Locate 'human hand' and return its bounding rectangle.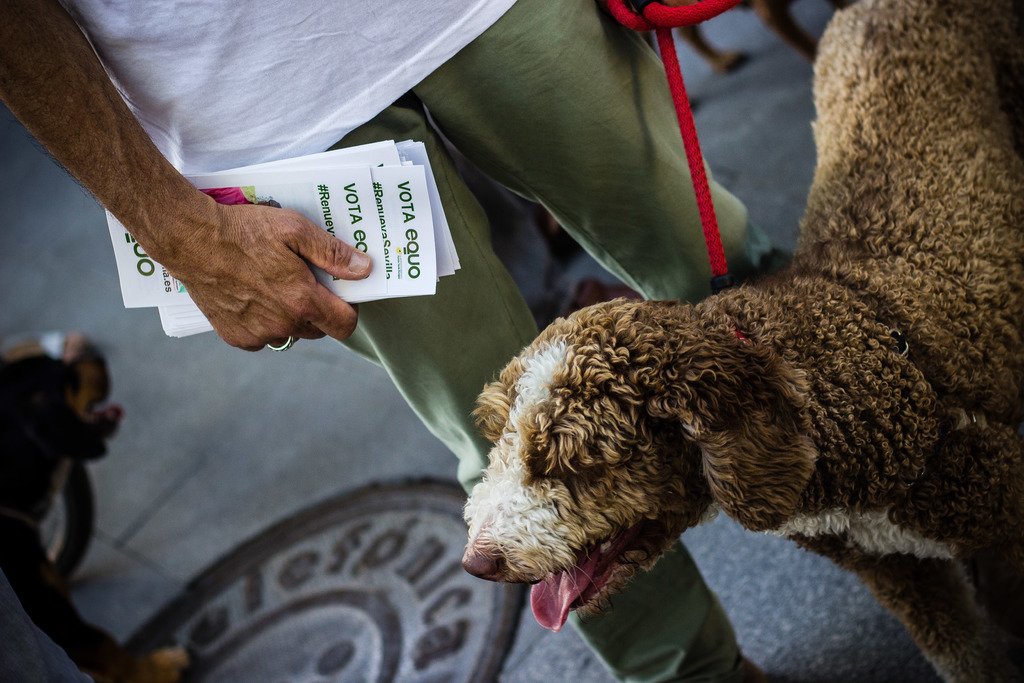
Rect(209, 213, 369, 363).
